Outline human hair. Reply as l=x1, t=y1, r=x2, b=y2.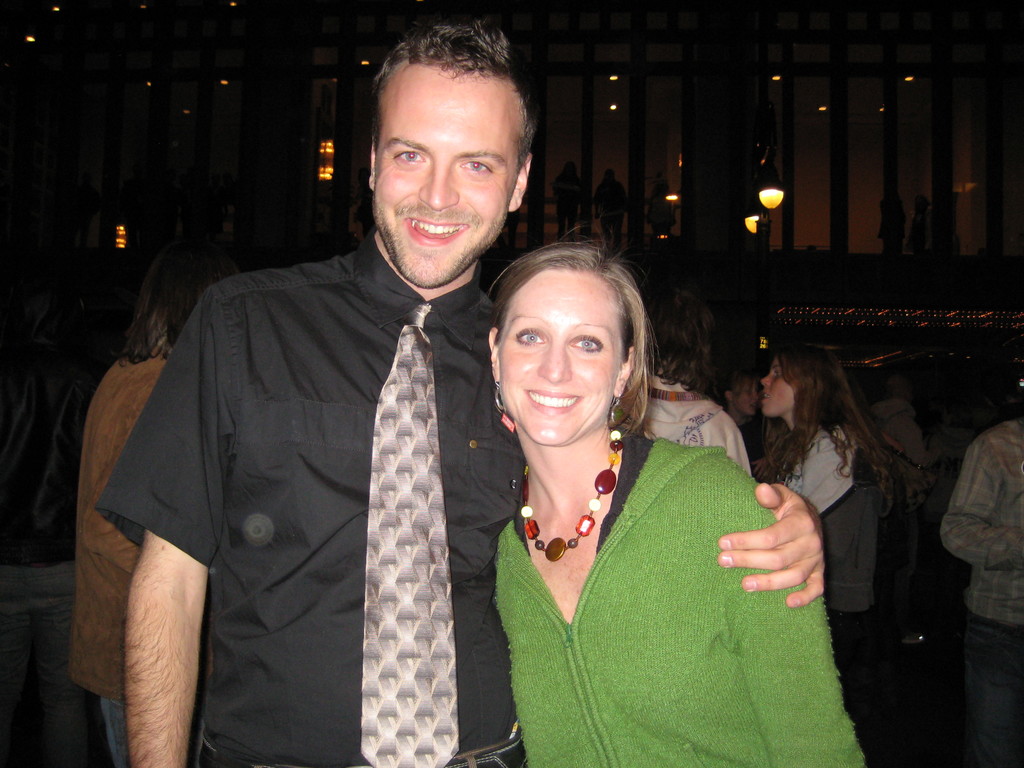
l=122, t=257, r=242, b=357.
